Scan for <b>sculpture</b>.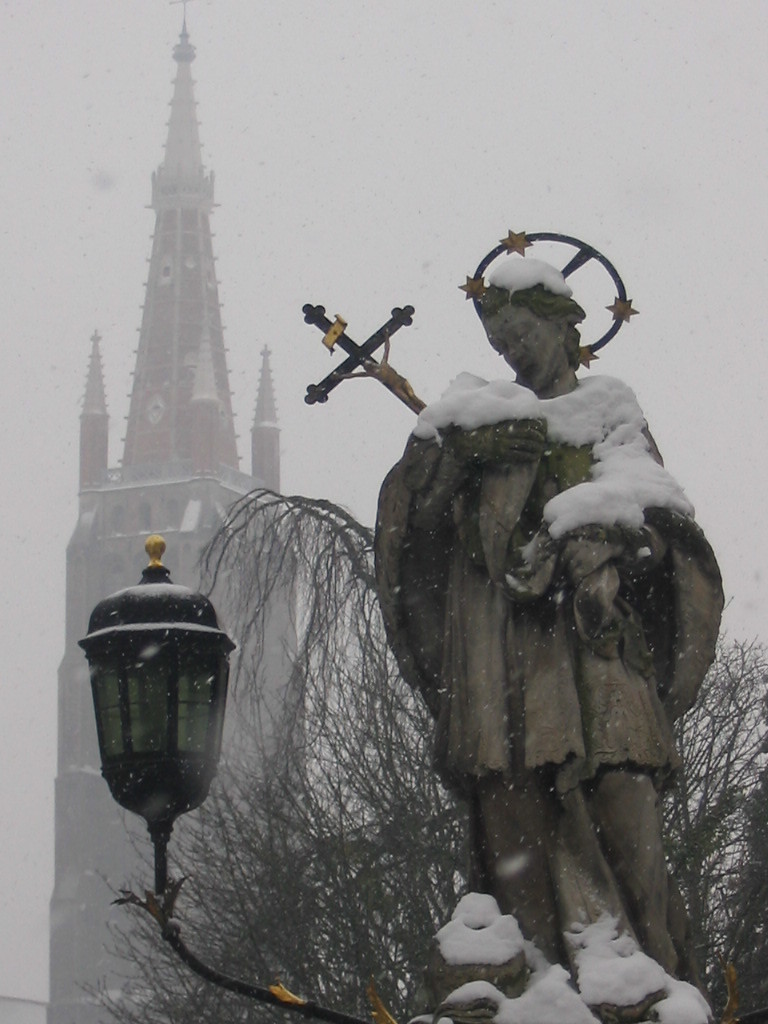
Scan result: 366/228/749/1023.
